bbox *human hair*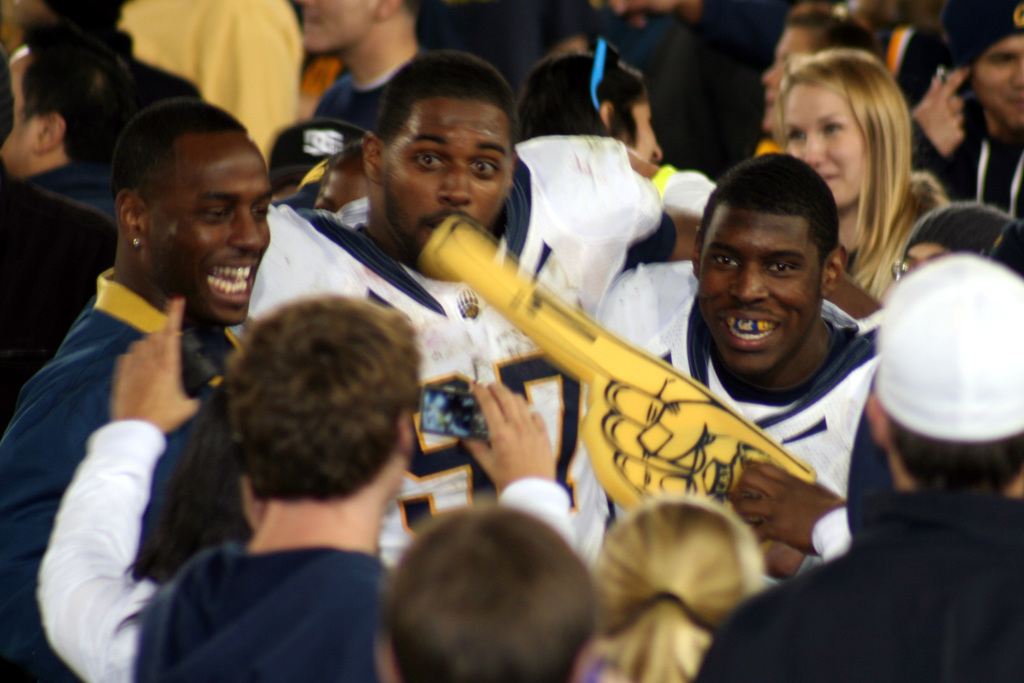
bbox=(111, 99, 248, 195)
